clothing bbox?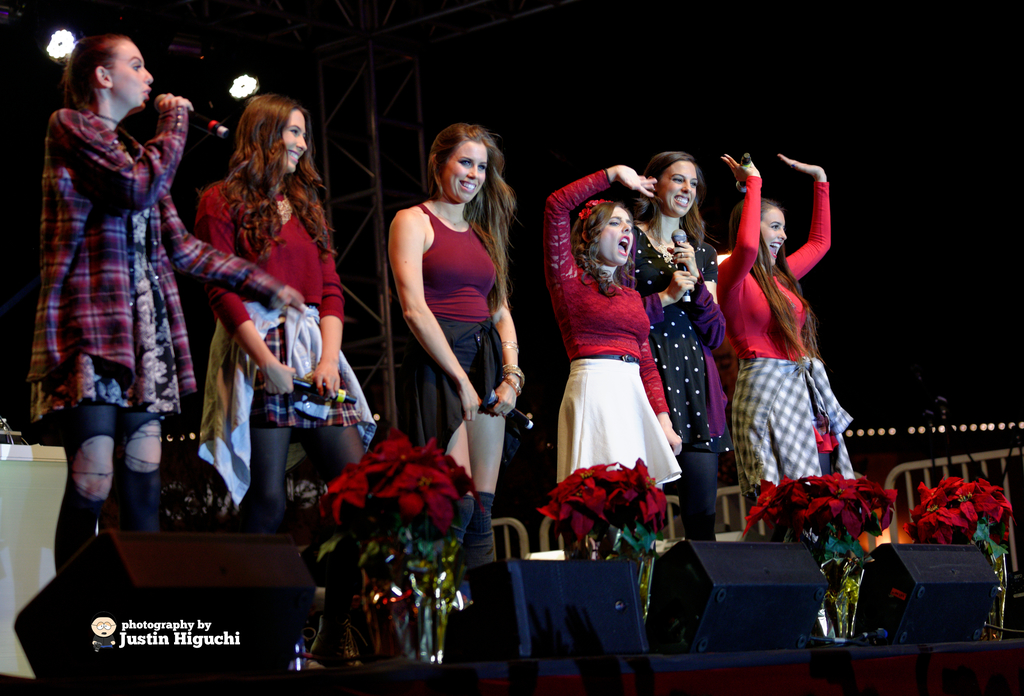
[717,173,858,500]
